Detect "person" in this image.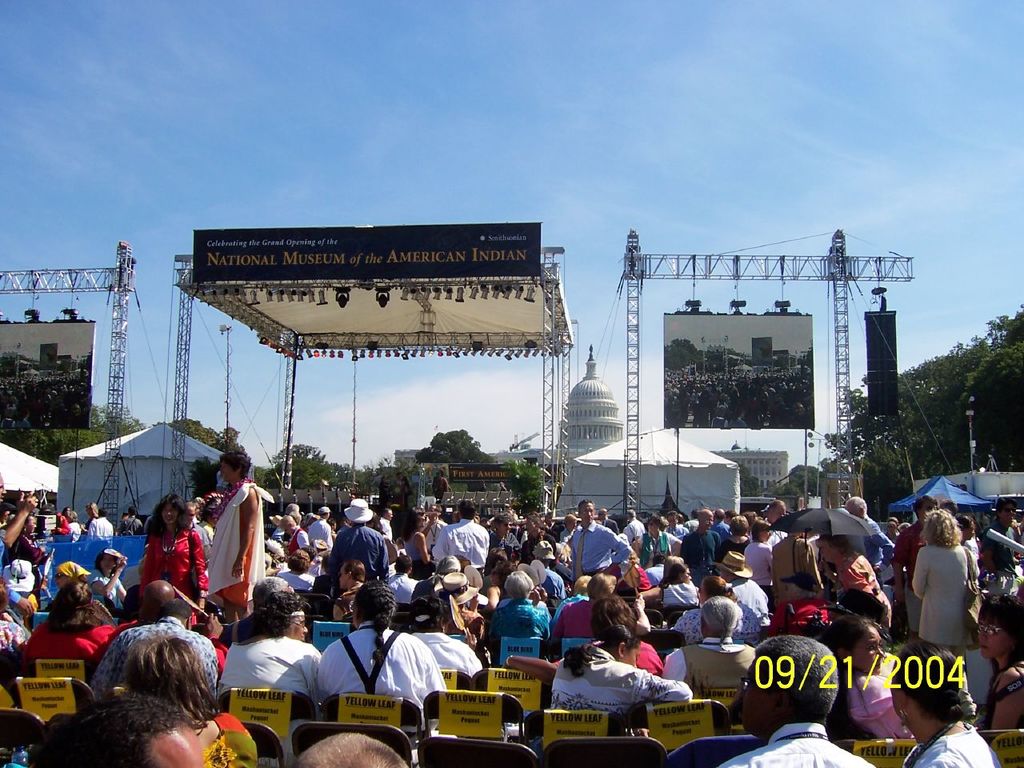
Detection: [402,503,431,582].
